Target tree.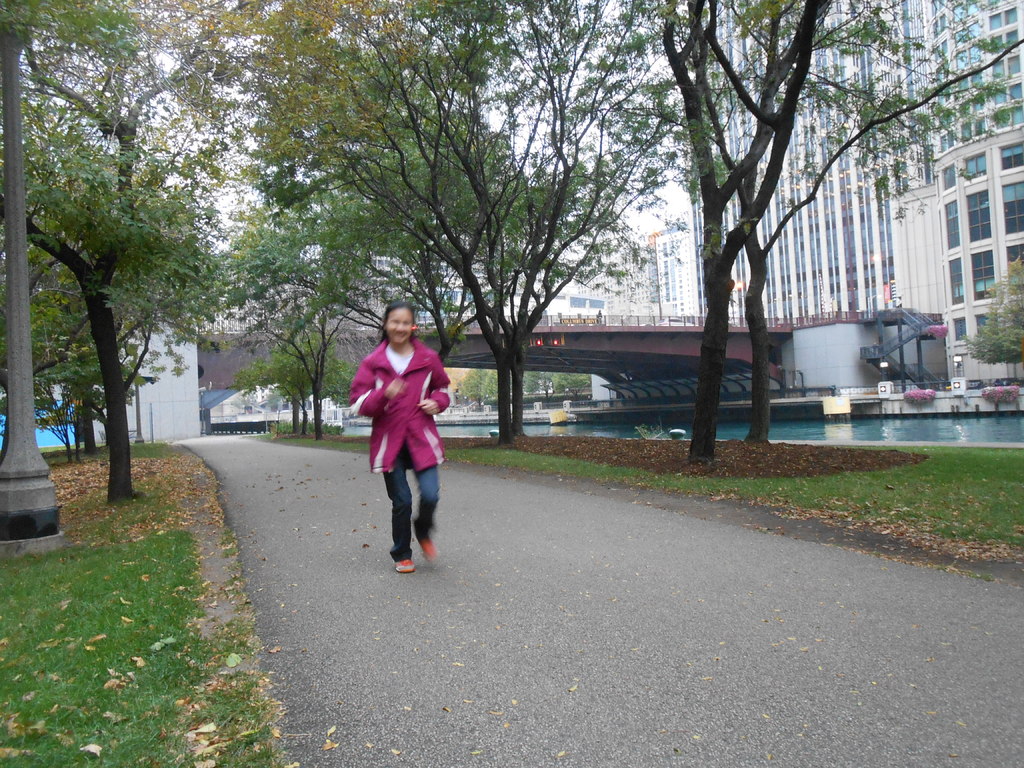
Target region: <box>0,0,250,508</box>.
